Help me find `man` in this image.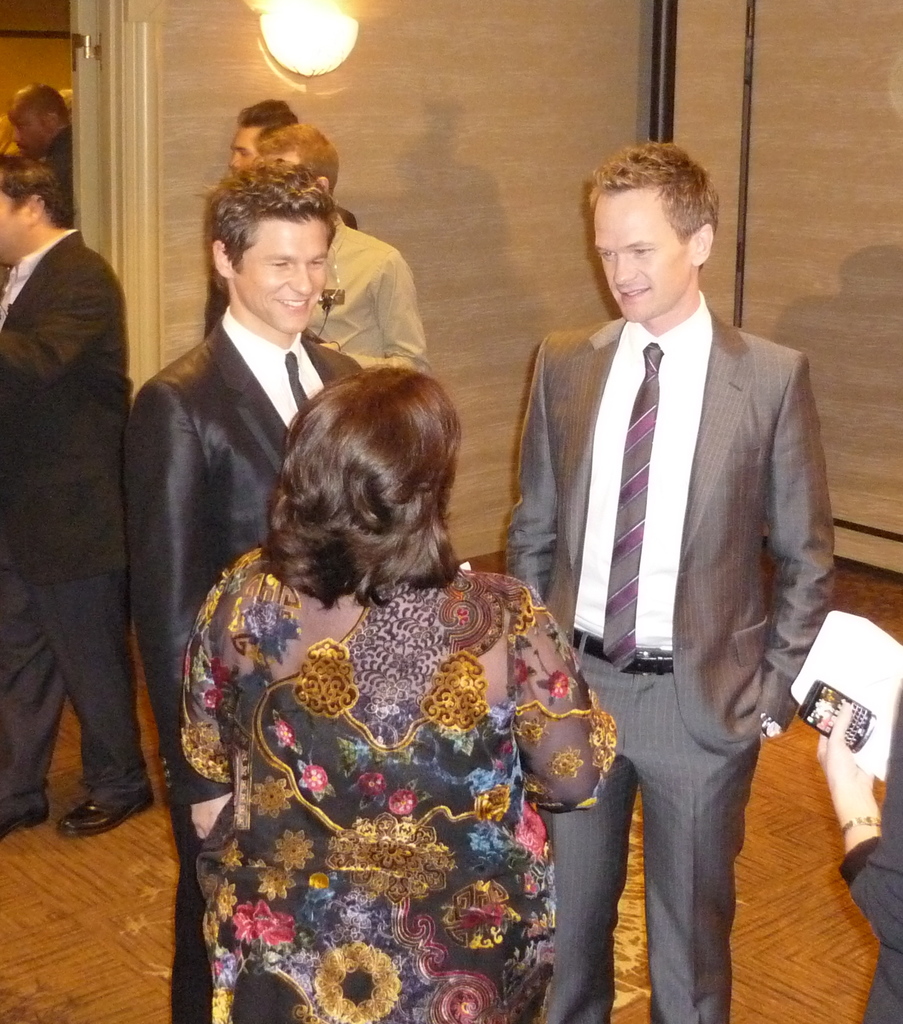
Found it: detection(250, 120, 427, 376).
